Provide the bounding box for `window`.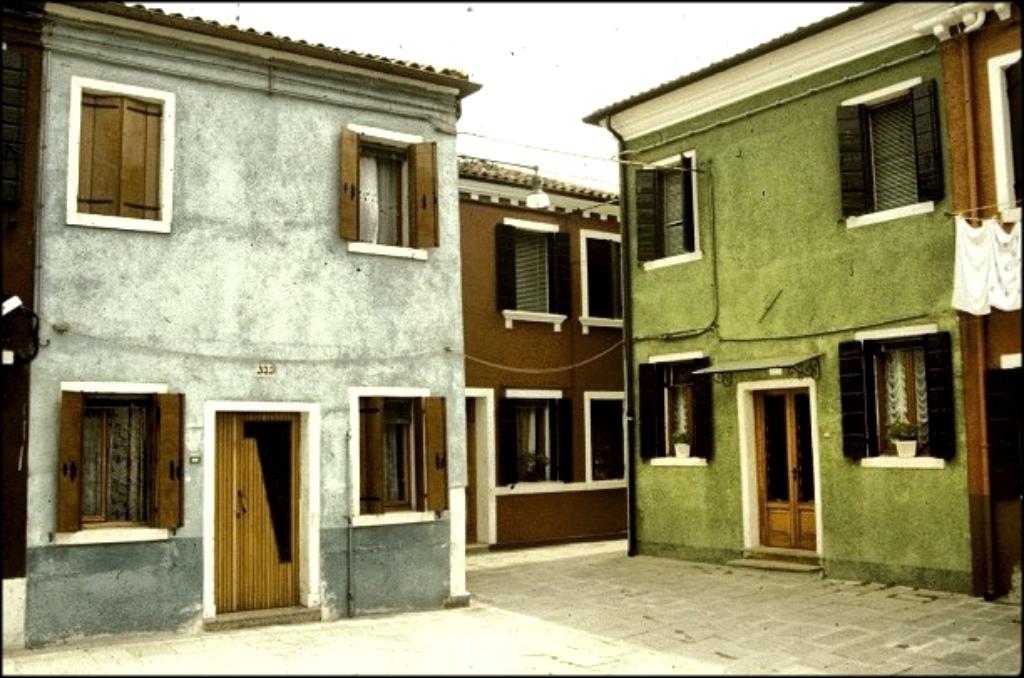
350, 122, 428, 253.
